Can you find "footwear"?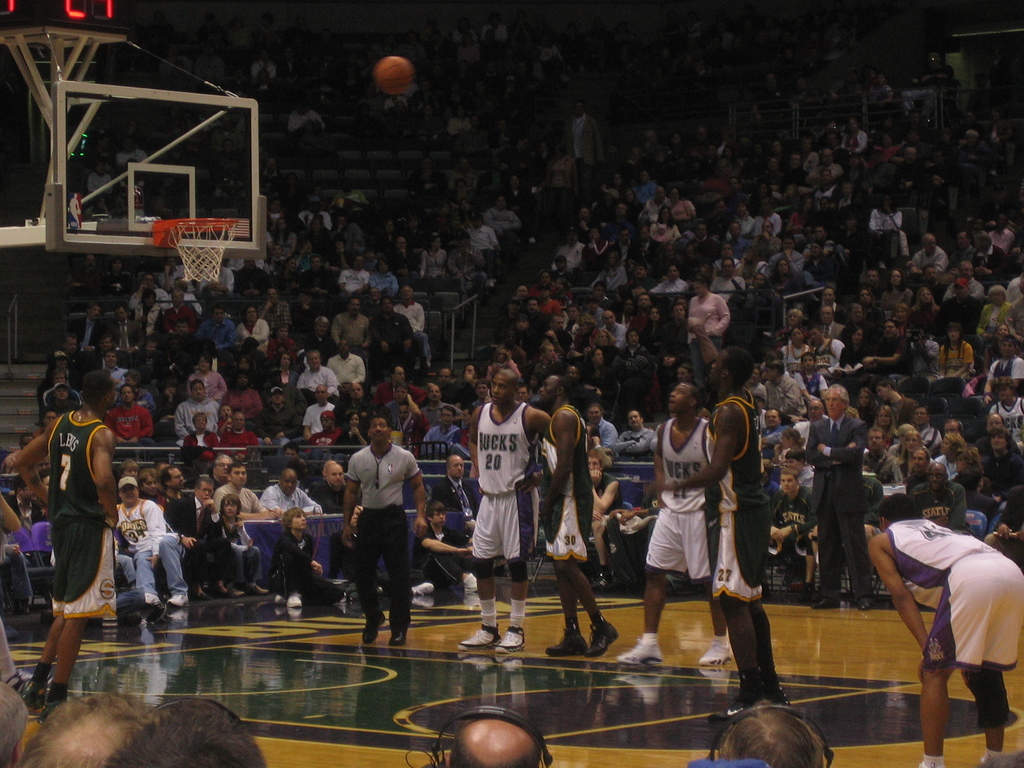
Yes, bounding box: pyautogui.locateOnScreen(588, 623, 623, 656).
